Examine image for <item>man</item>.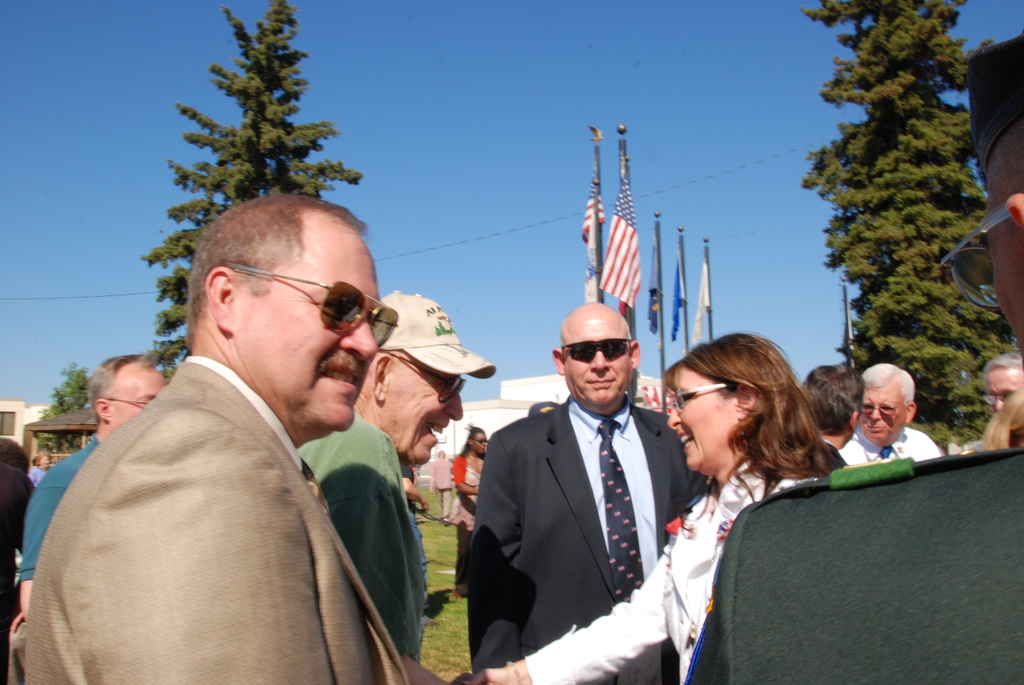
Examination result: {"left": 16, "top": 349, "right": 173, "bottom": 622}.
